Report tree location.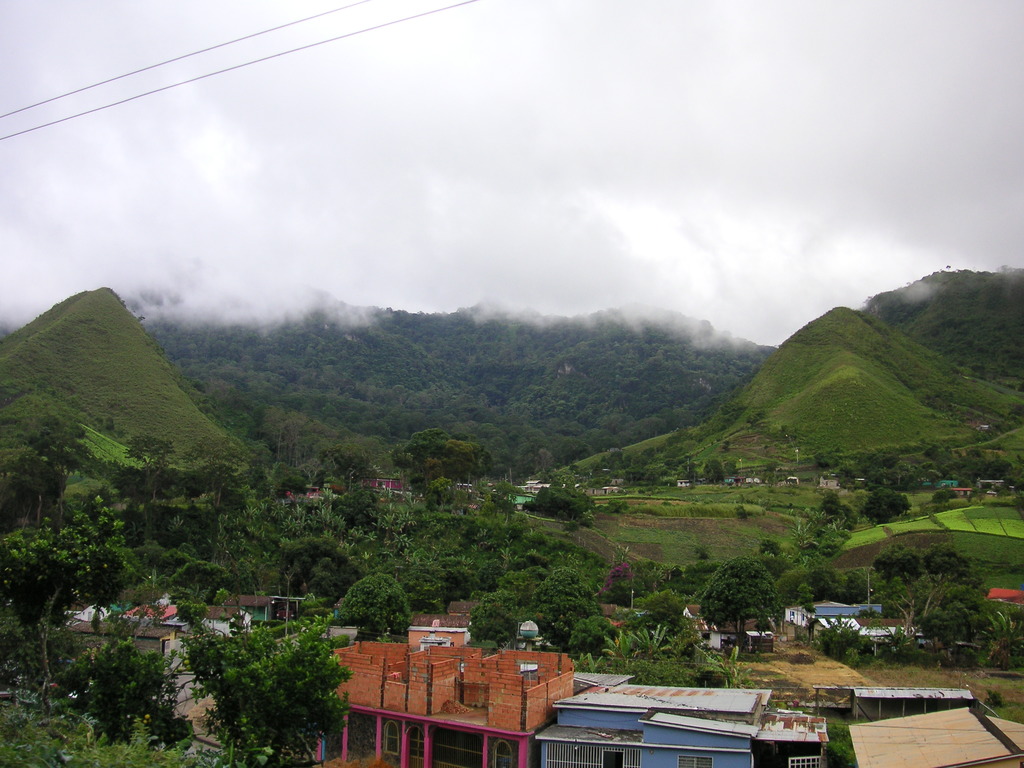
Report: box=[428, 435, 476, 484].
